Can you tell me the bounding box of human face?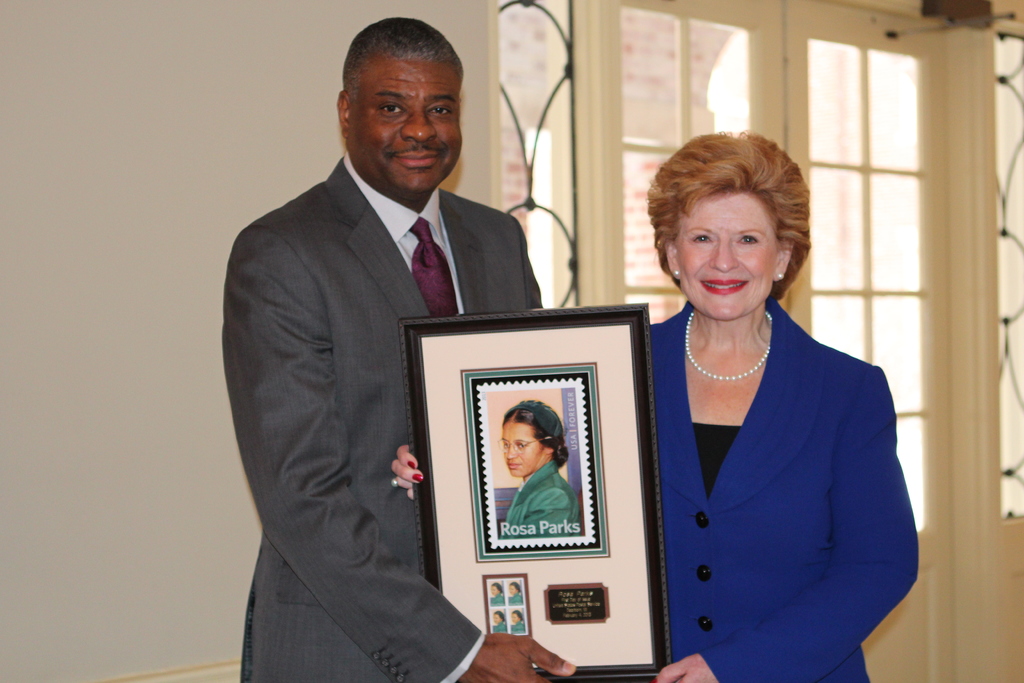
left=676, top=190, right=782, bottom=317.
